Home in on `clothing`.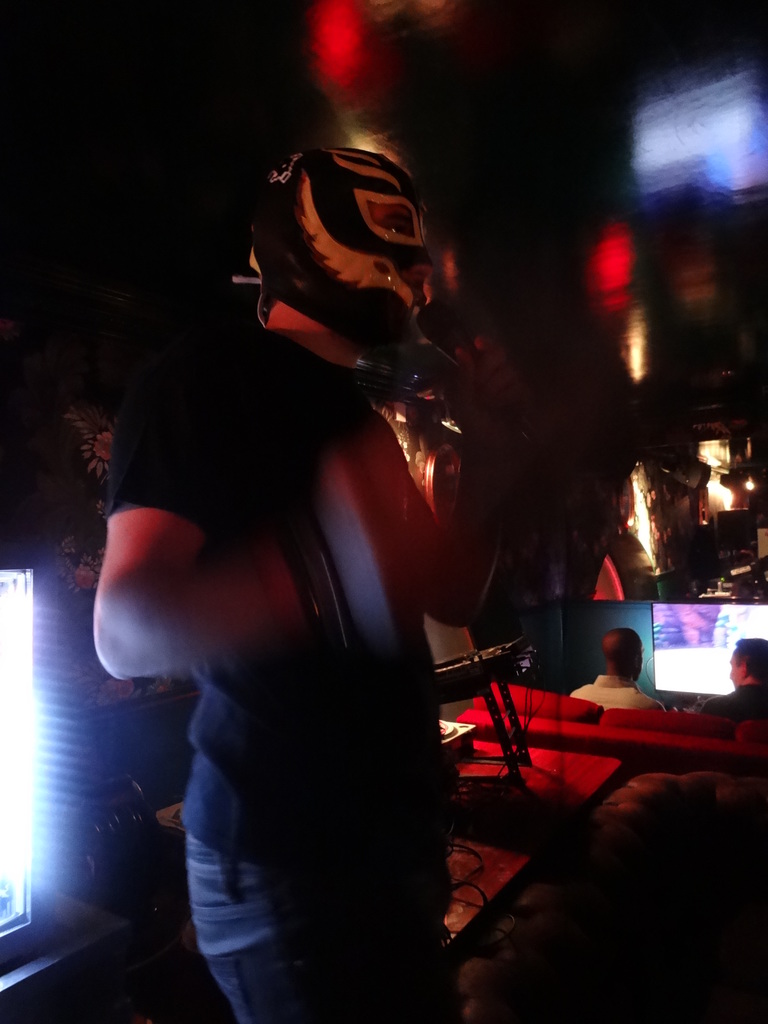
Homed in at x1=696, y1=681, x2=767, y2=721.
